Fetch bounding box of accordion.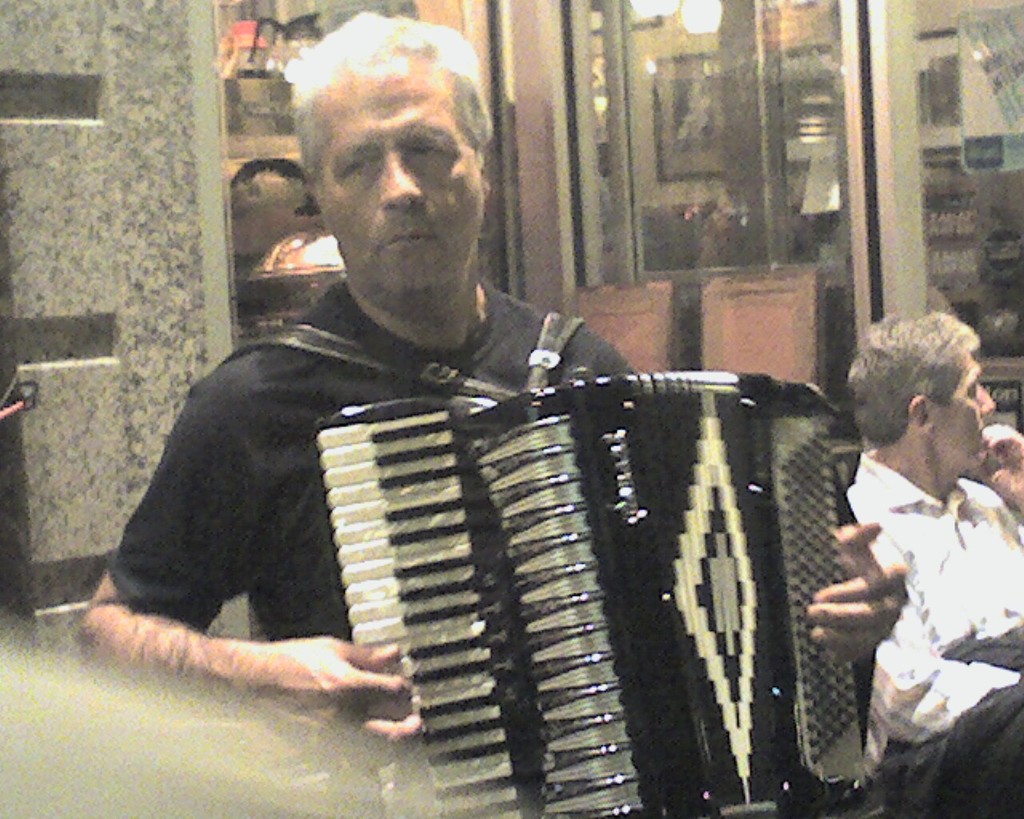
Bbox: region(230, 319, 864, 818).
